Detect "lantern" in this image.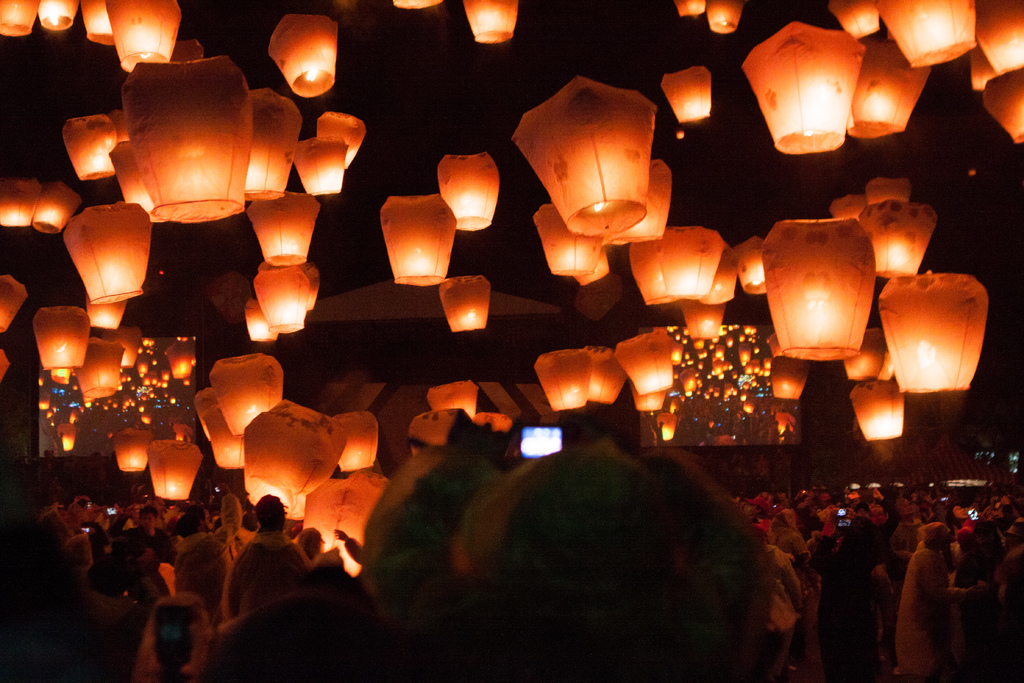
Detection: pyautogui.locateOnScreen(464, 0, 521, 44).
